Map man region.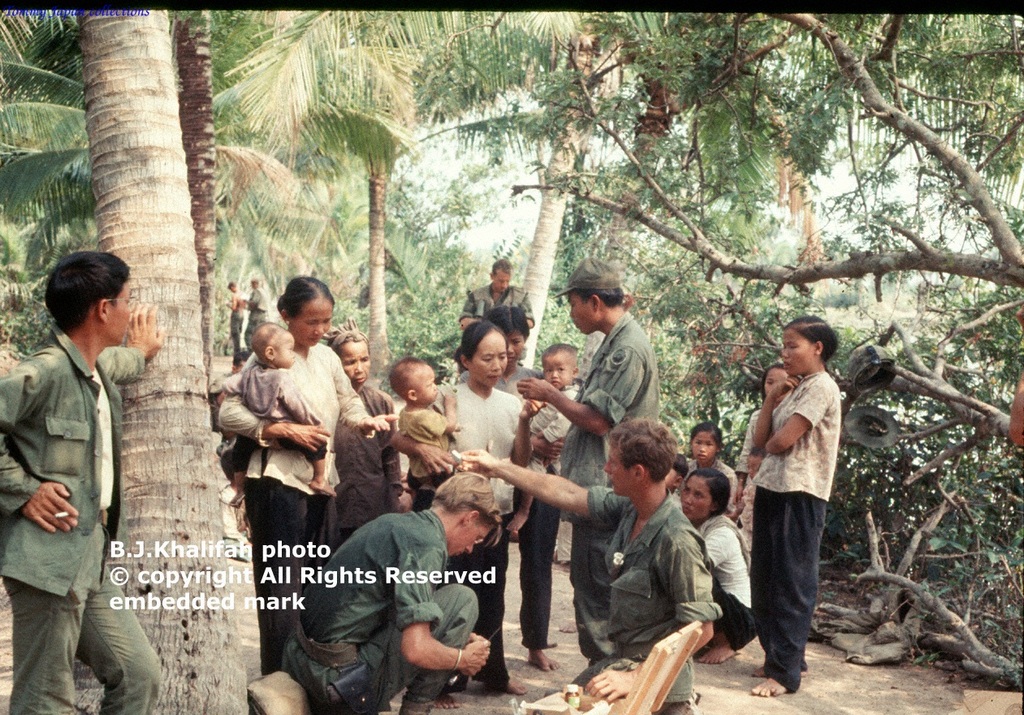
Mapped to BBox(459, 258, 534, 332).
